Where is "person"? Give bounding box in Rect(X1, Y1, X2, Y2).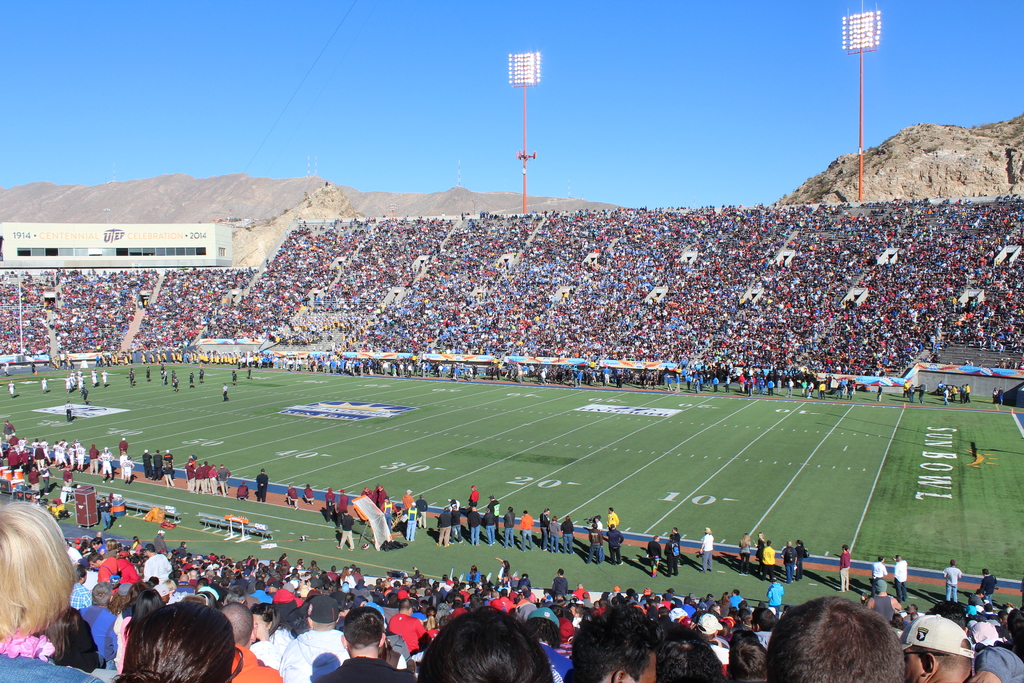
Rect(712, 375, 719, 393).
